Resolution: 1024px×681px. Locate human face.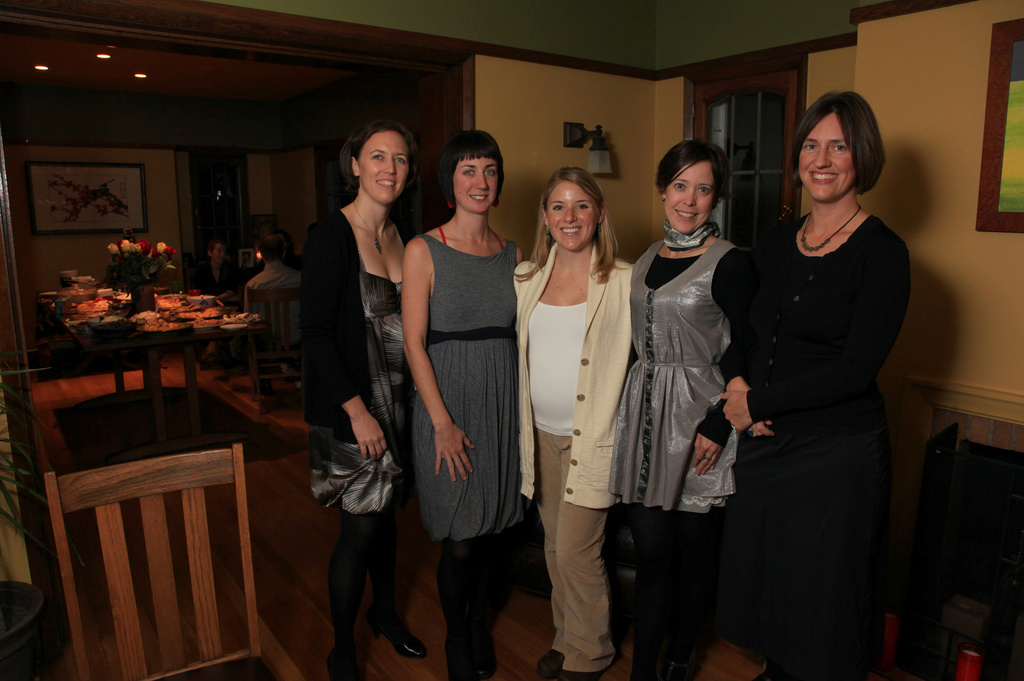
bbox(452, 156, 498, 215).
